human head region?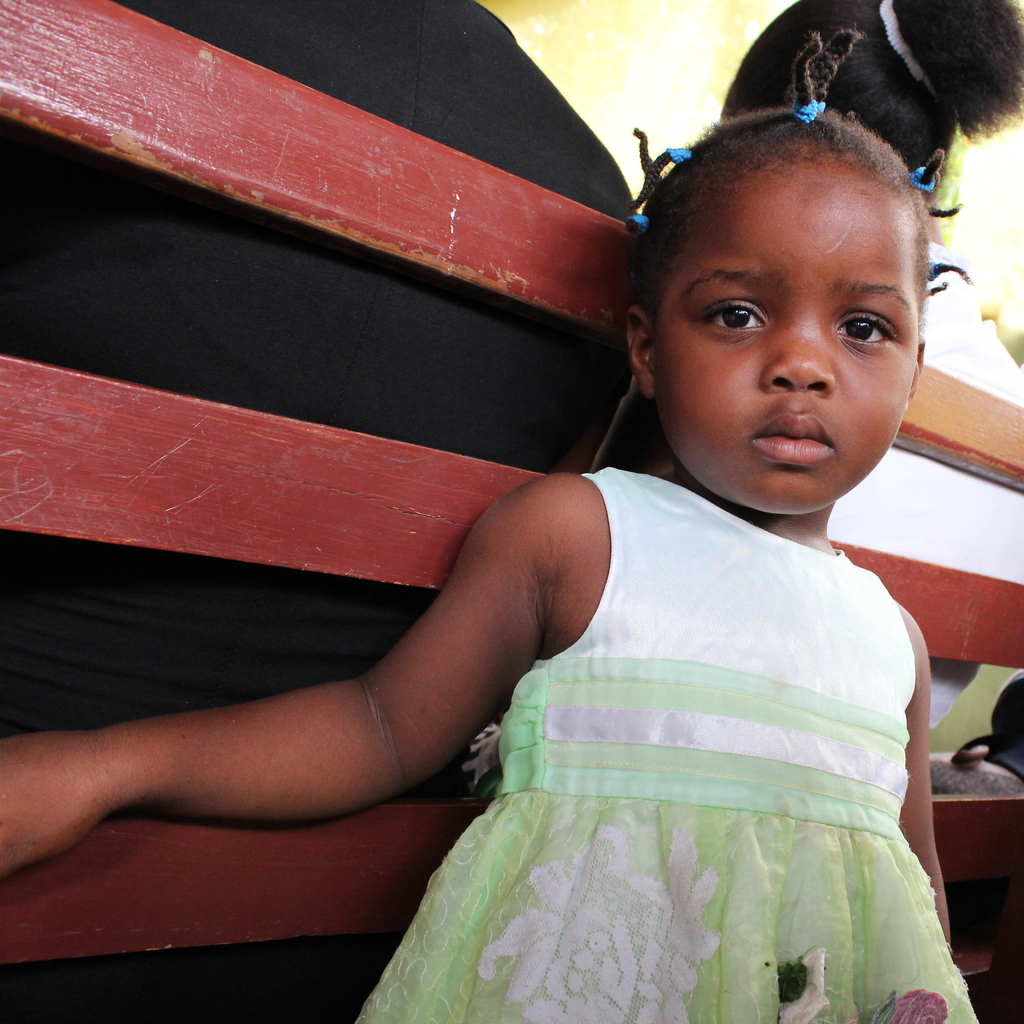
crop(644, 68, 957, 472)
